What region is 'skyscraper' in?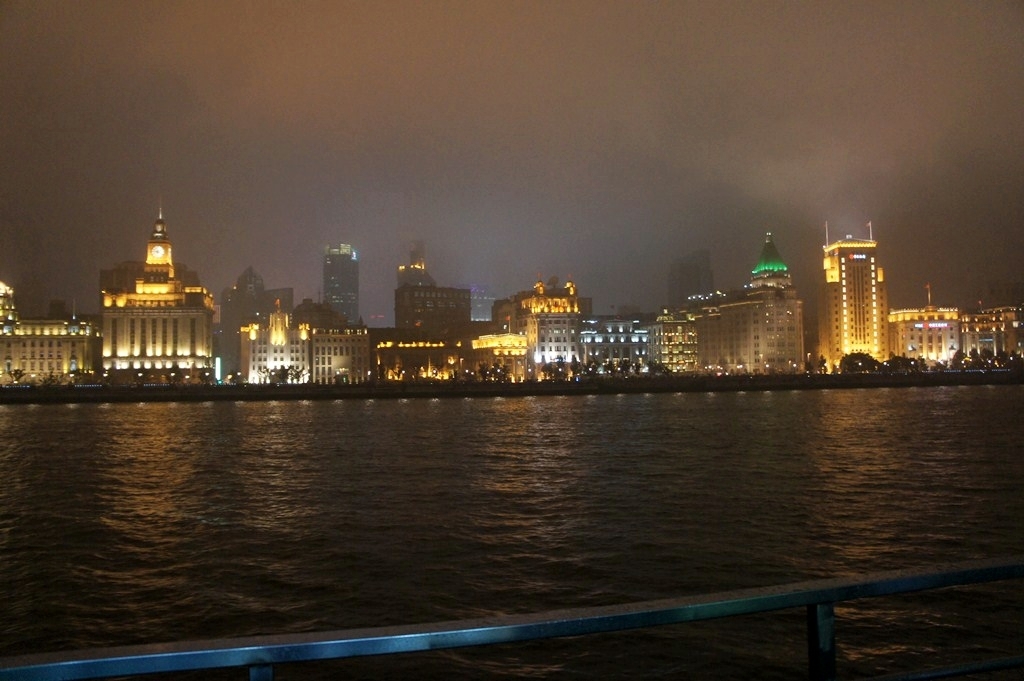
locate(816, 234, 897, 368).
